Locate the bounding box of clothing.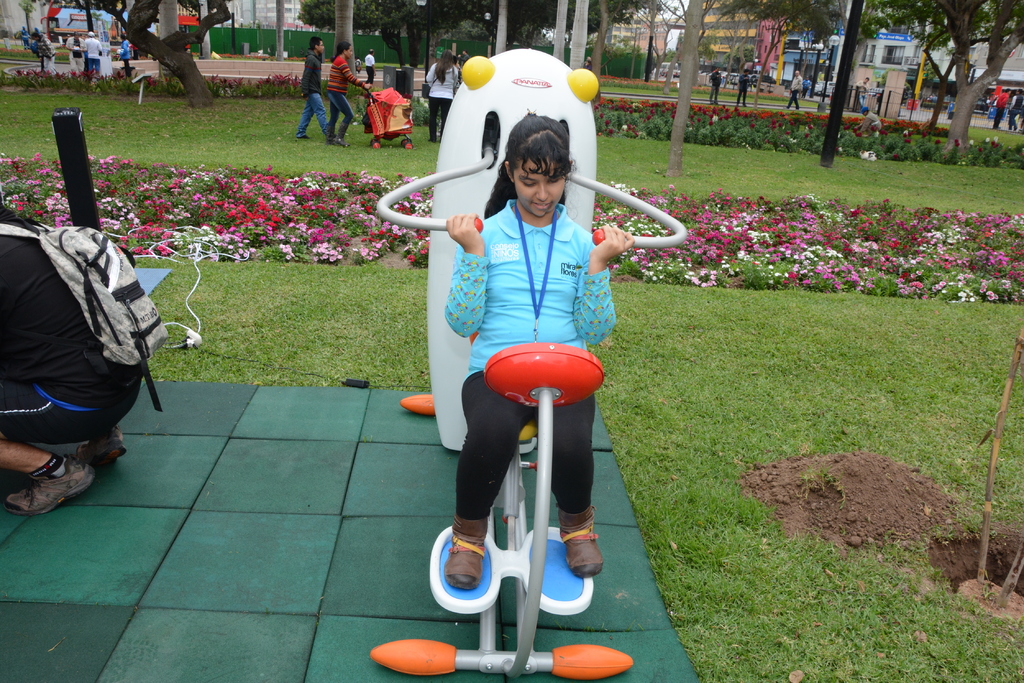
Bounding box: l=447, t=203, r=617, b=382.
